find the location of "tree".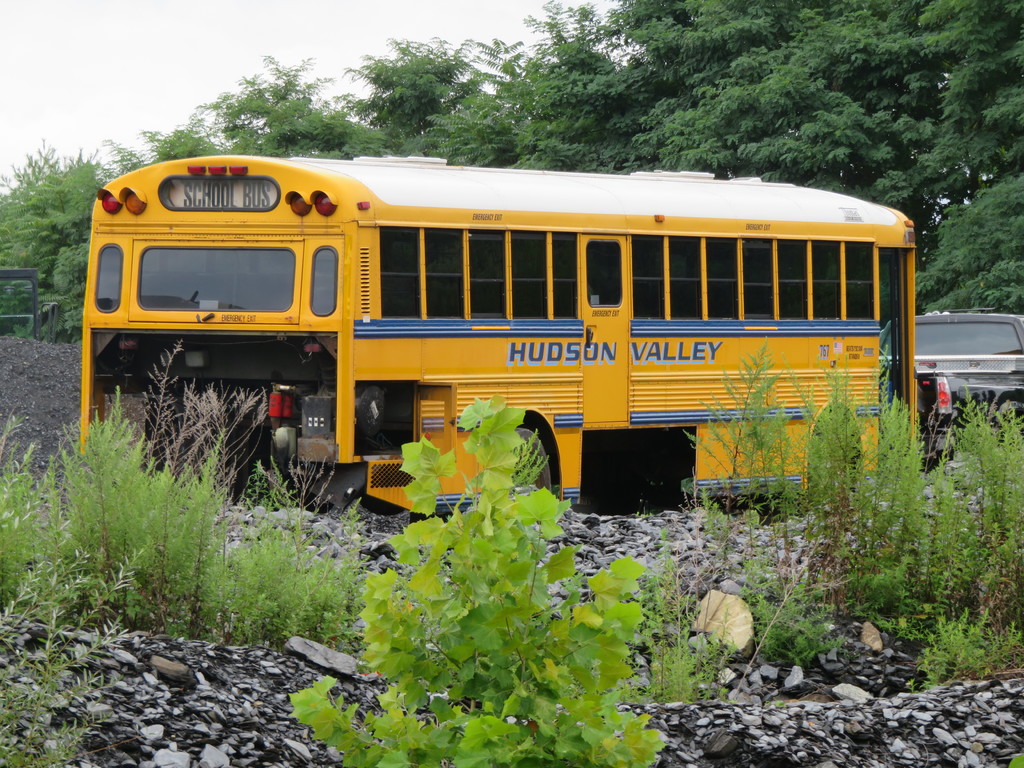
Location: l=604, t=0, r=909, b=205.
